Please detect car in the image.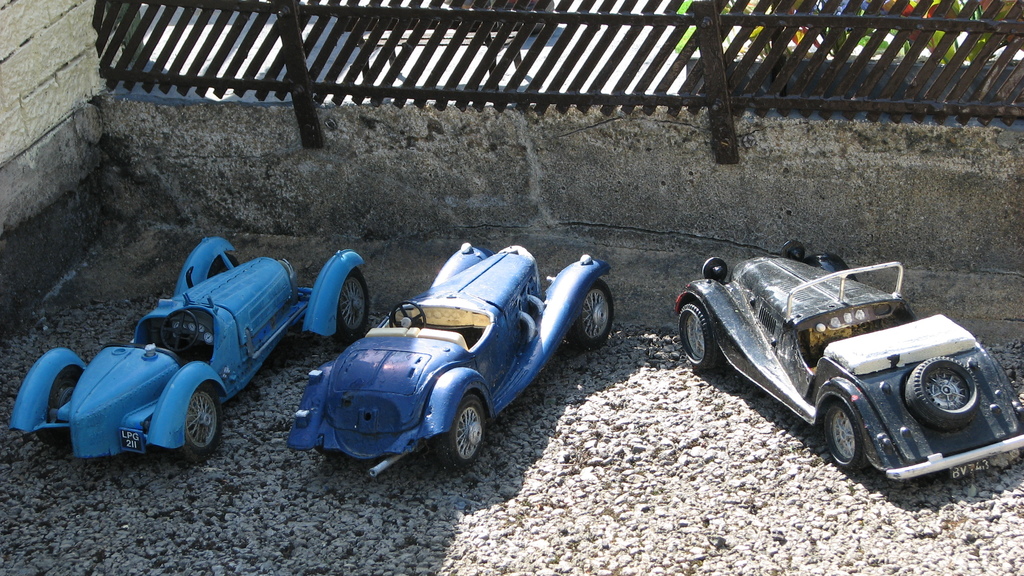
[left=1, top=235, right=379, bottom=462].
